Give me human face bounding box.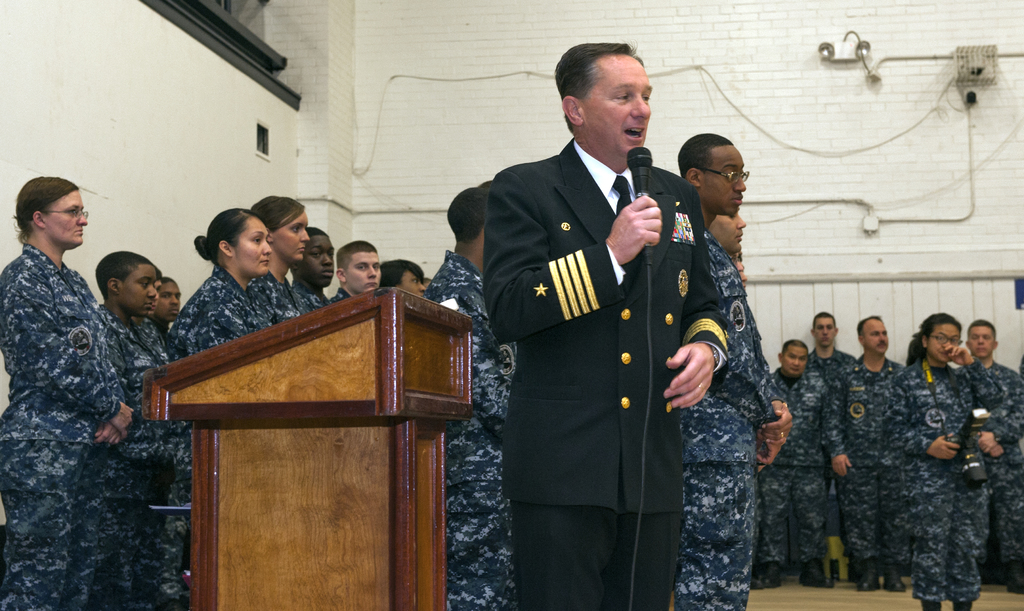
crop(305, 234, 331, 285).
